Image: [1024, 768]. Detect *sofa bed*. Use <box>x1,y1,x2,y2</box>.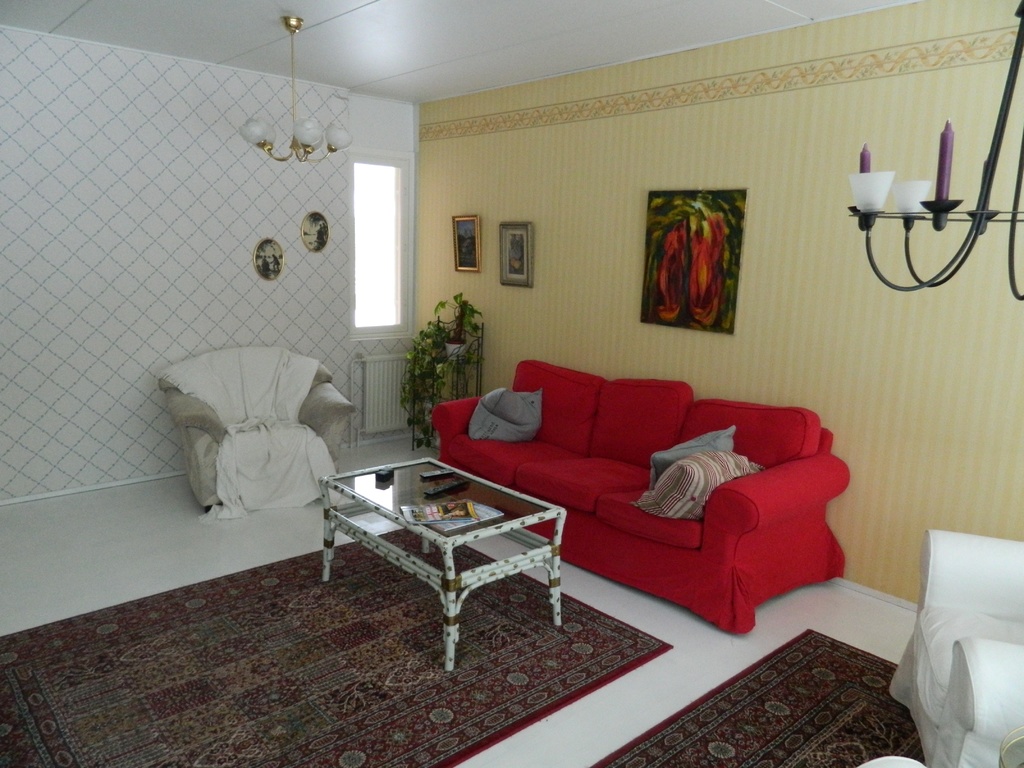
<box>433,360,847,631</box>.
